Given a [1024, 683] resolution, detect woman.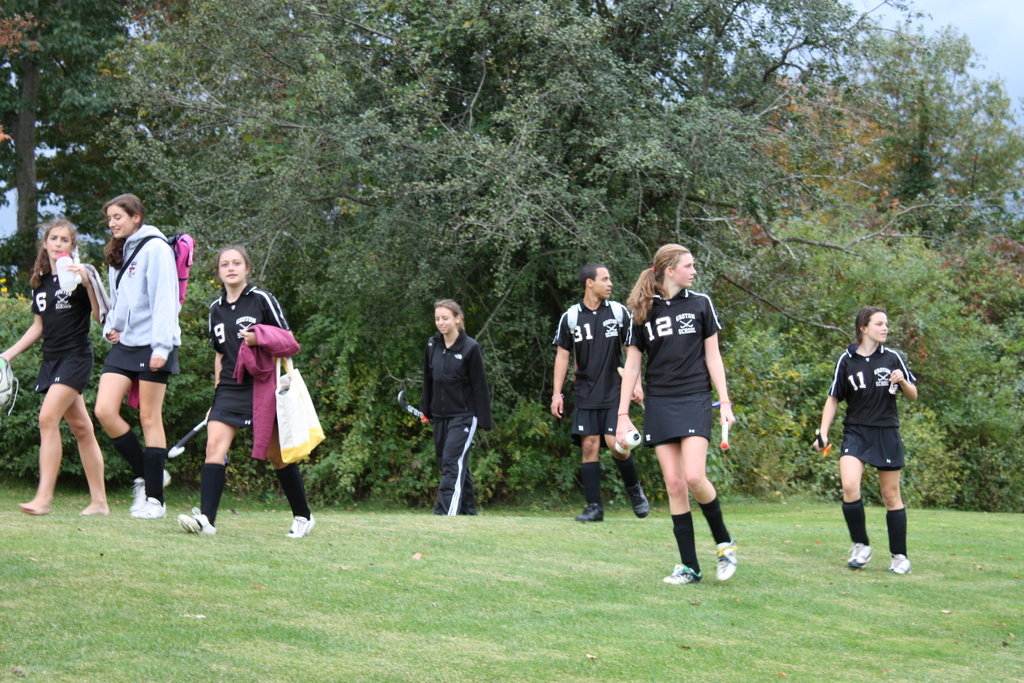
[93, 194, 188, 517].
